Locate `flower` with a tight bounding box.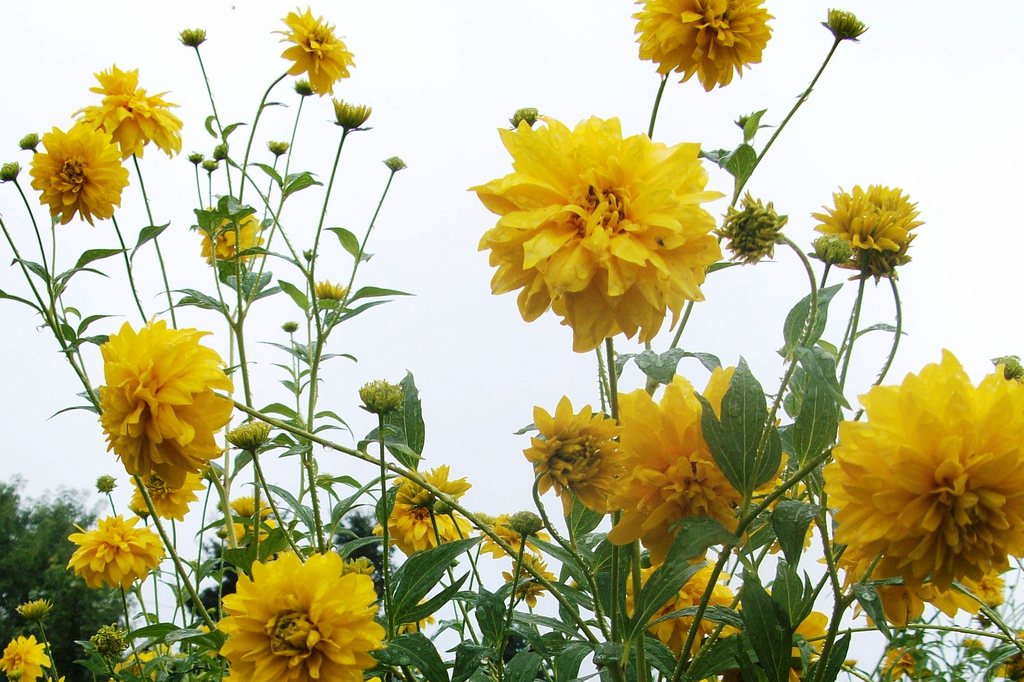
[left=264, top=2, right=359, bottom=99].
